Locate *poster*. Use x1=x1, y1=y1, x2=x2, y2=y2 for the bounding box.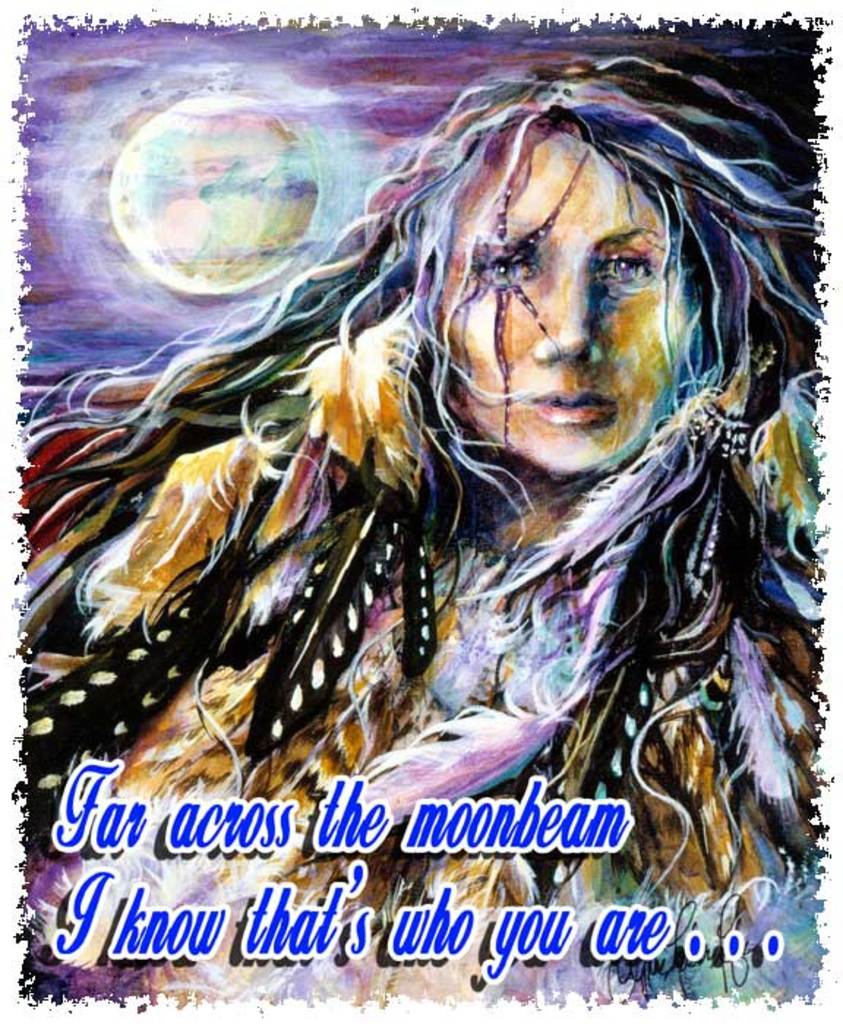
x1=0, y1=0, x2=842, y2=1023.
